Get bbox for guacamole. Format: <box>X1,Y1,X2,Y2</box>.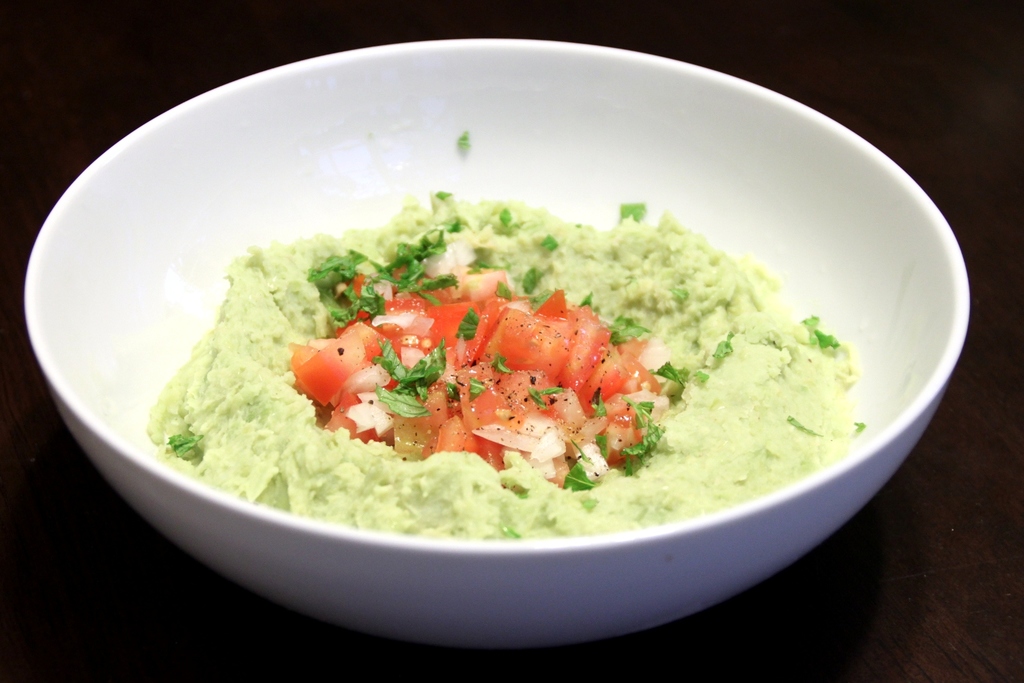
<box>139,182,881,555</box>.
